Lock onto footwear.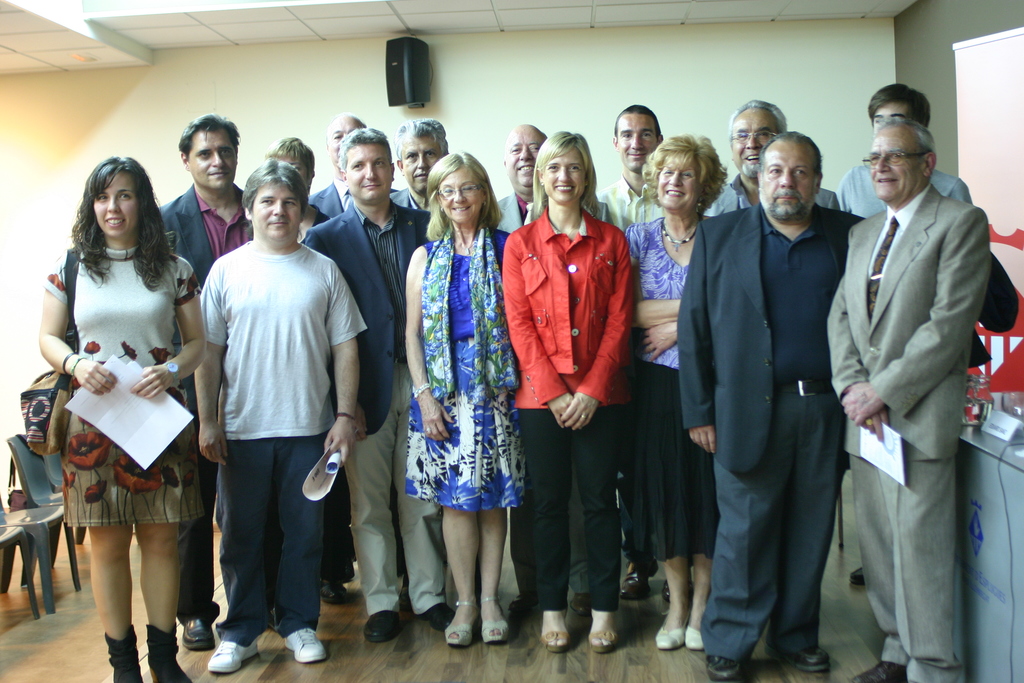
Locked: <bbox>685, 607, 711, 650</bbox>.
